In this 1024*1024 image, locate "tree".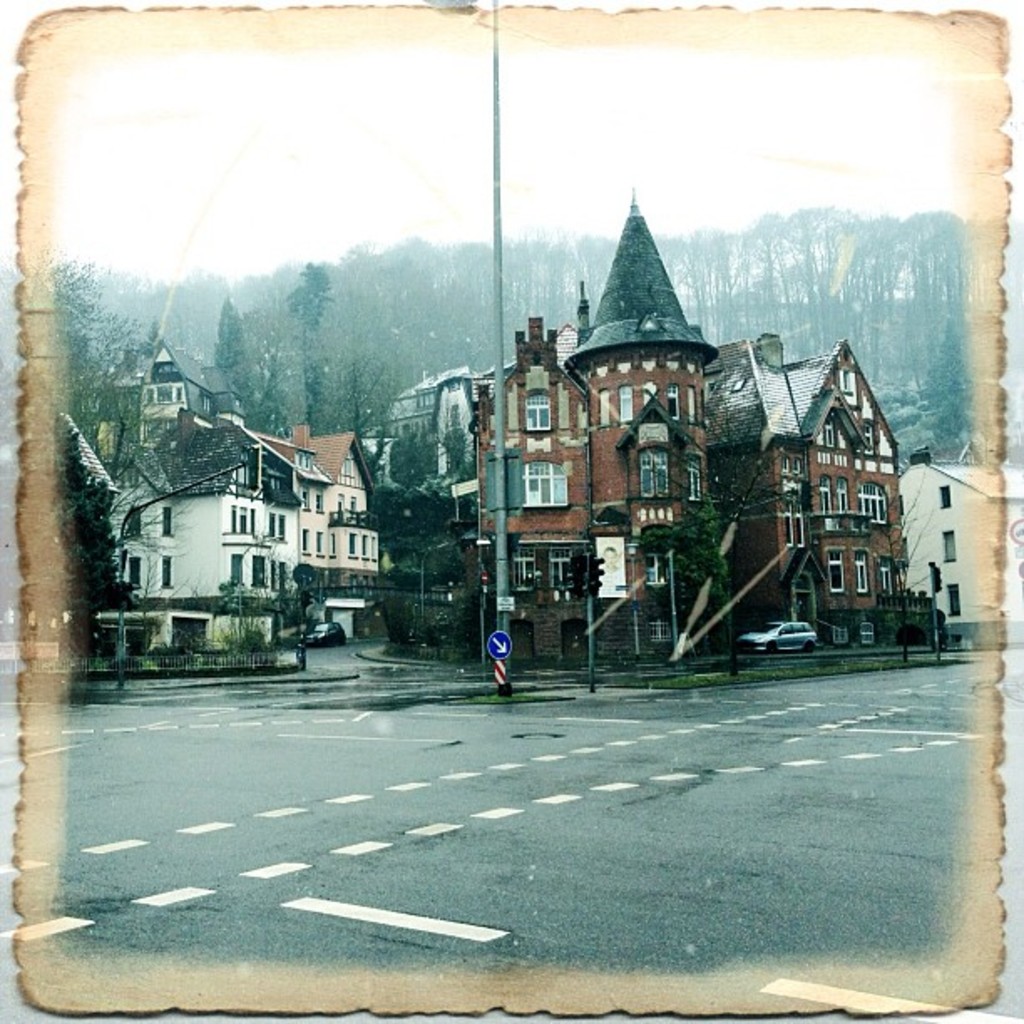
Bounding box: select_region(922, 311, 970, 445).
